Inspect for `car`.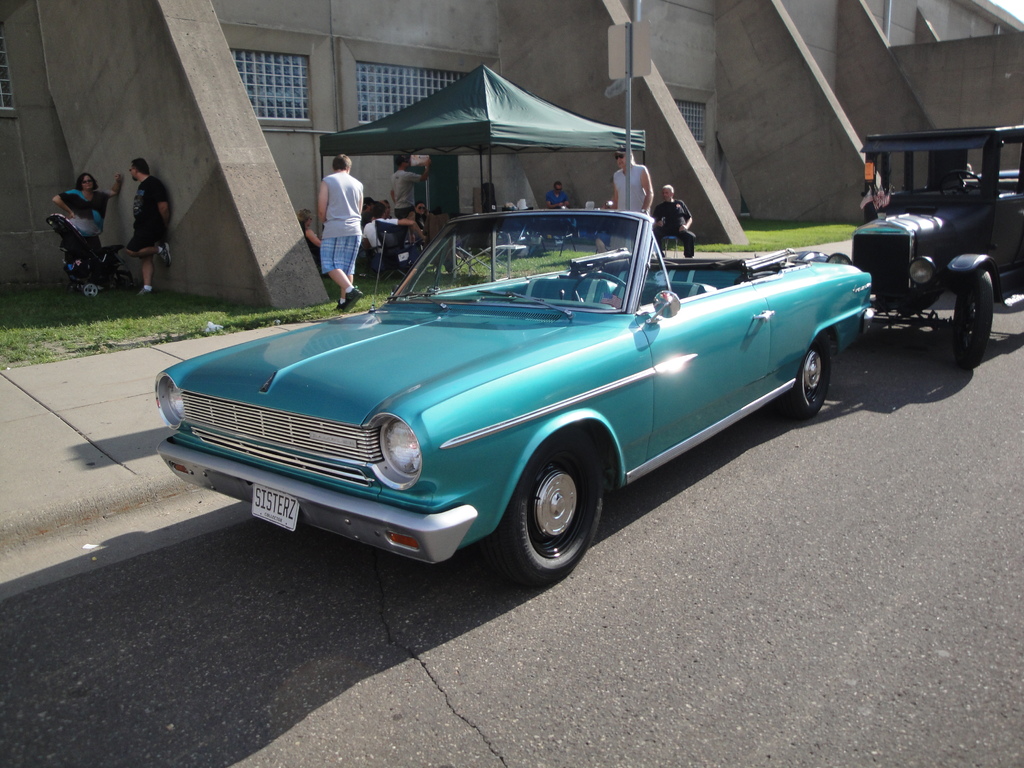
Inspection: l=154, t=200, r=876, b=590.
